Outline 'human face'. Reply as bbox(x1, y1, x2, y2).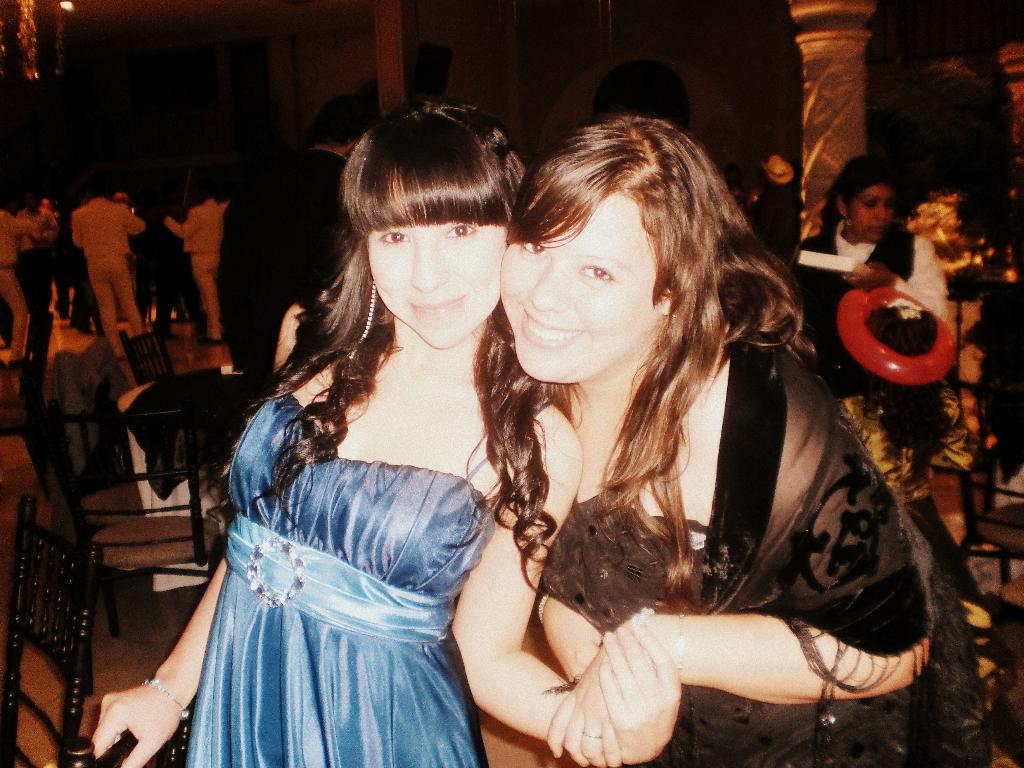
bbox(849, 188, 891, 243).
